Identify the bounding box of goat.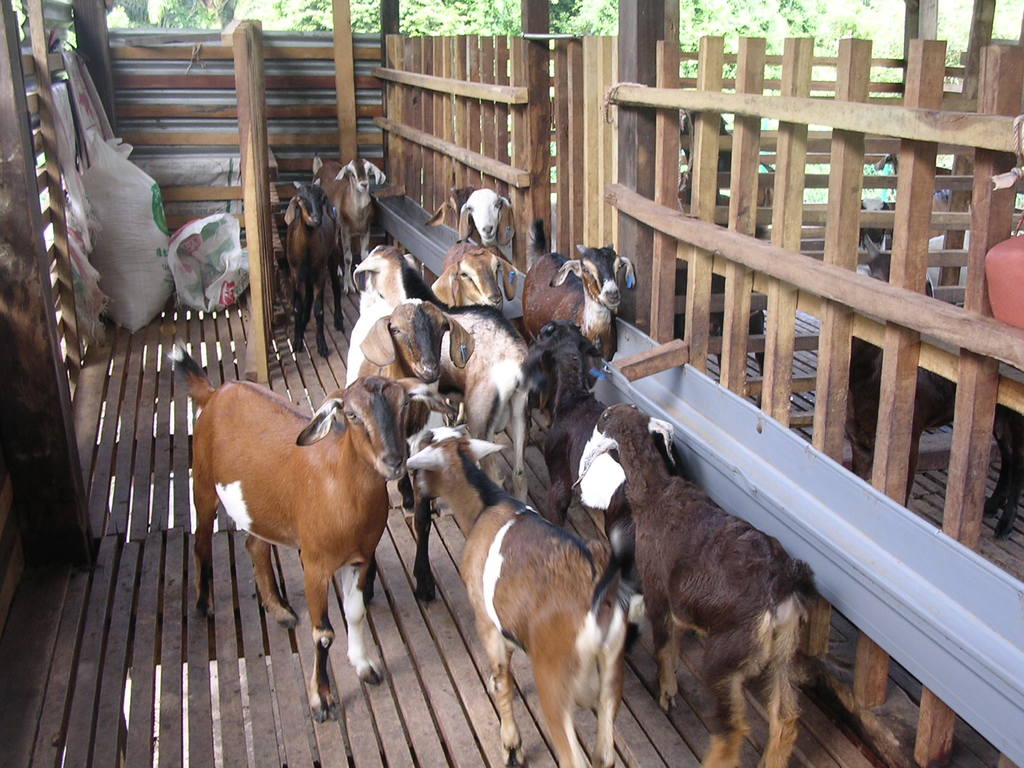
bbox=[307, 150, 389, 301].
